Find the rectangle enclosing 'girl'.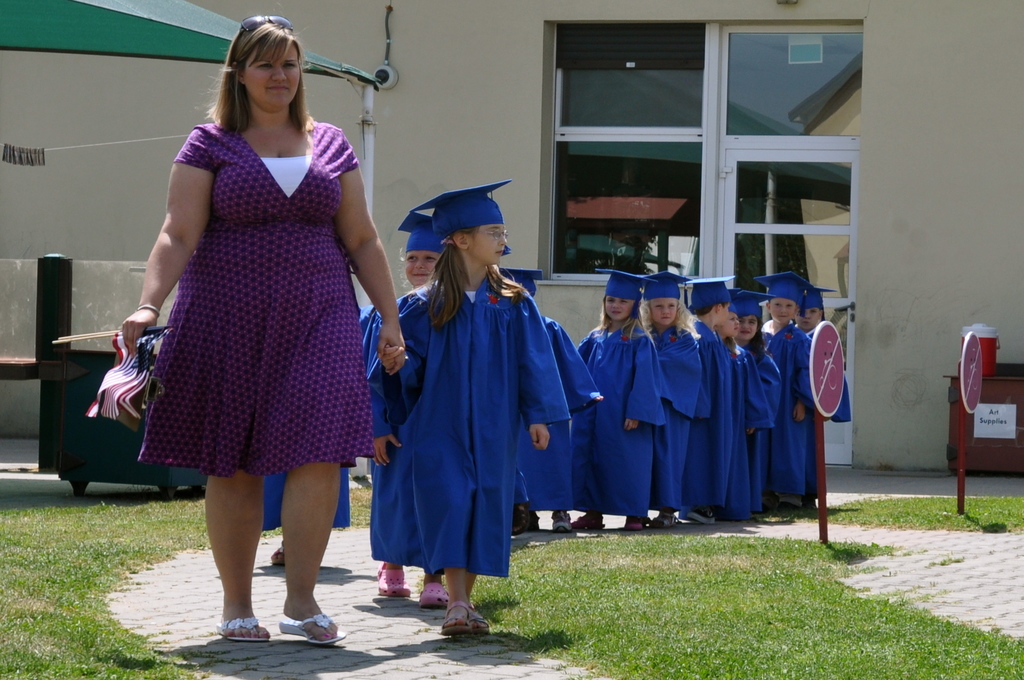
box=[354, 209, 460, 613].
